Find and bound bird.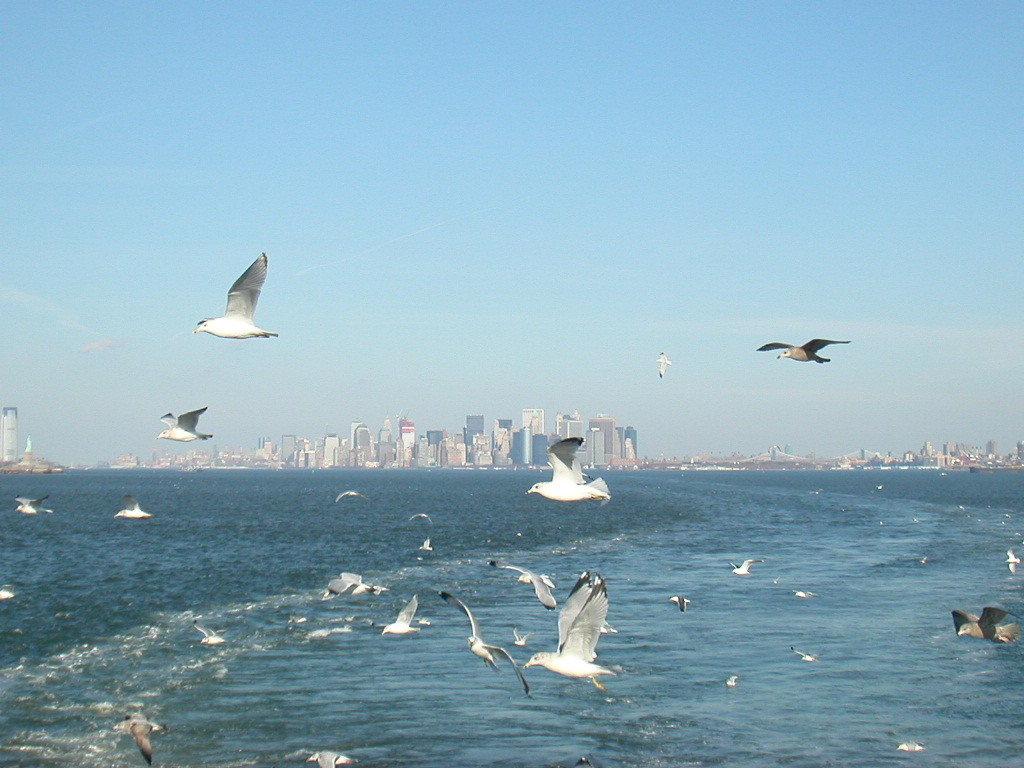
Bound: (406,509,436,528).
